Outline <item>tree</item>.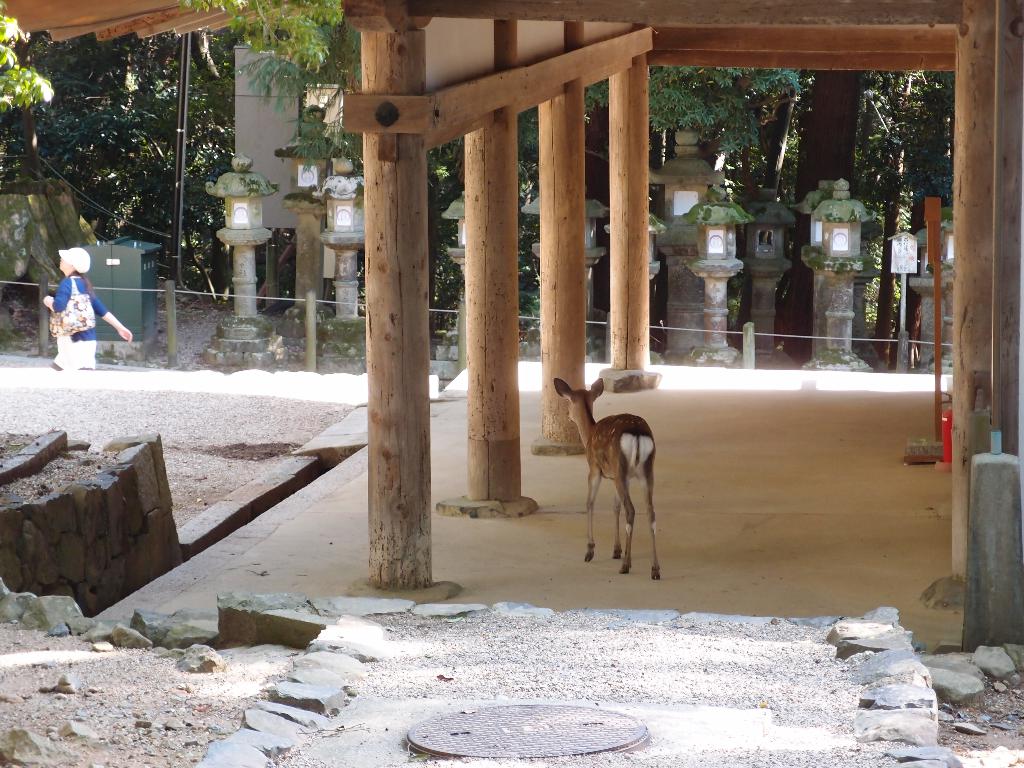
Outline: region(624, 57, 805, 196).
